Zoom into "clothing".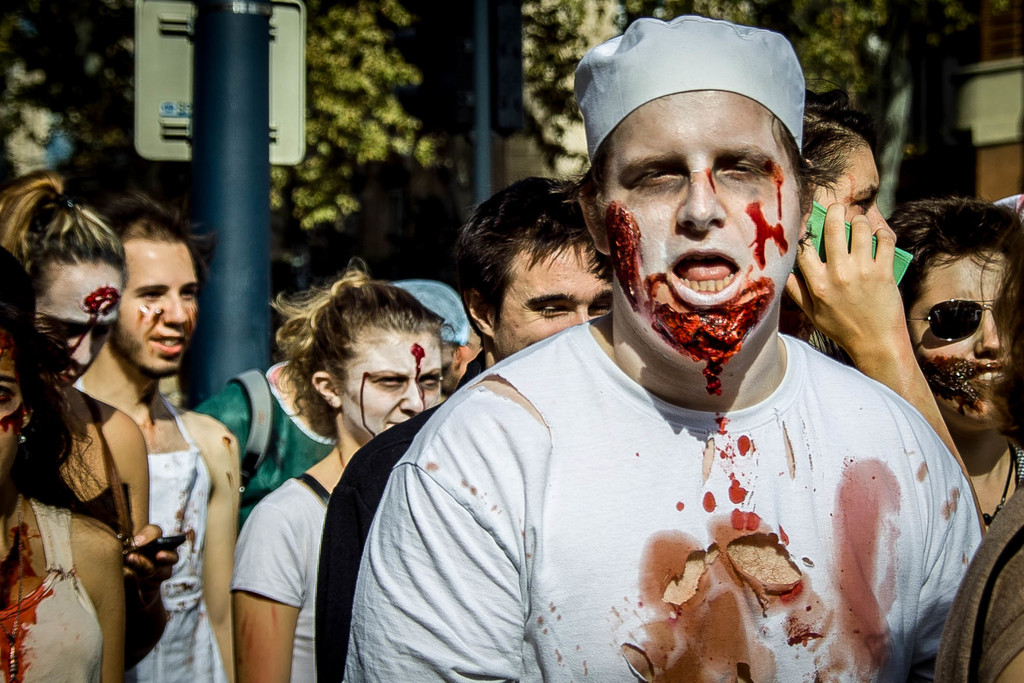
Zoom target: (x1=379, y1=273, x2=989, y2=662).
